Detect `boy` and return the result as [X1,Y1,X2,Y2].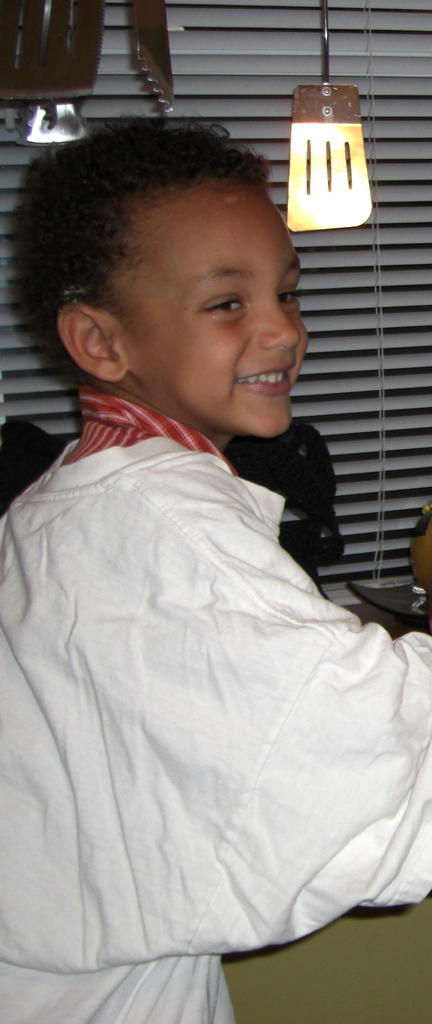
[10,114,381,1023].
